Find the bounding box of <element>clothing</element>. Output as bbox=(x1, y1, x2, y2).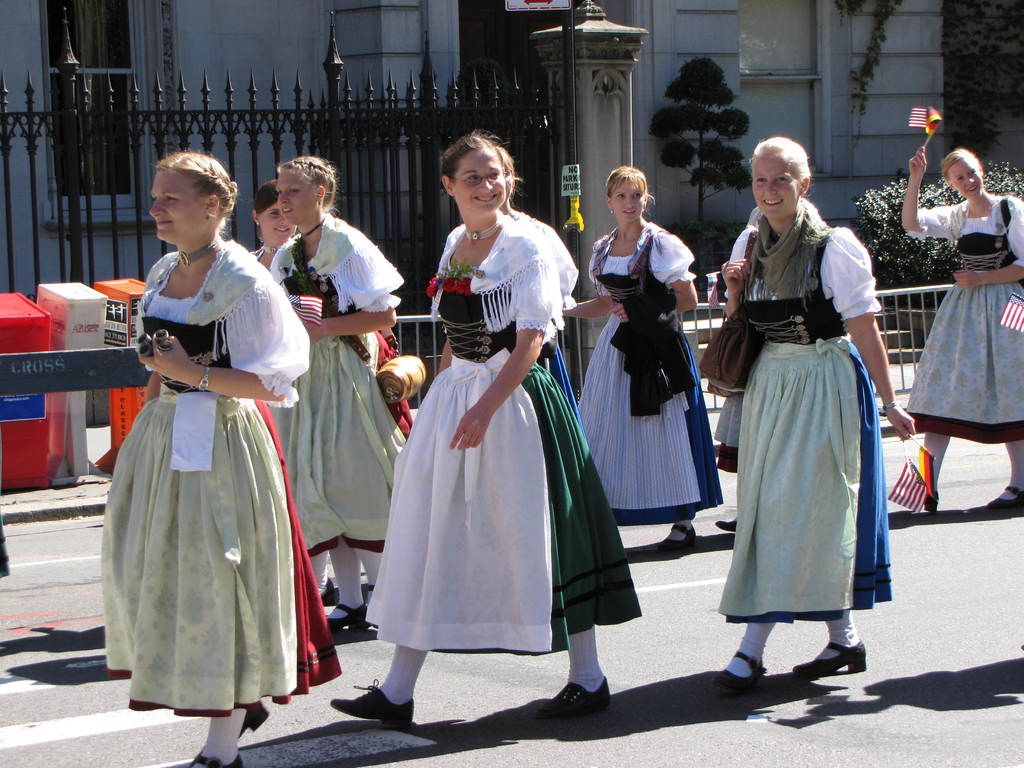
bbox=(365, 210, 645, 651).
